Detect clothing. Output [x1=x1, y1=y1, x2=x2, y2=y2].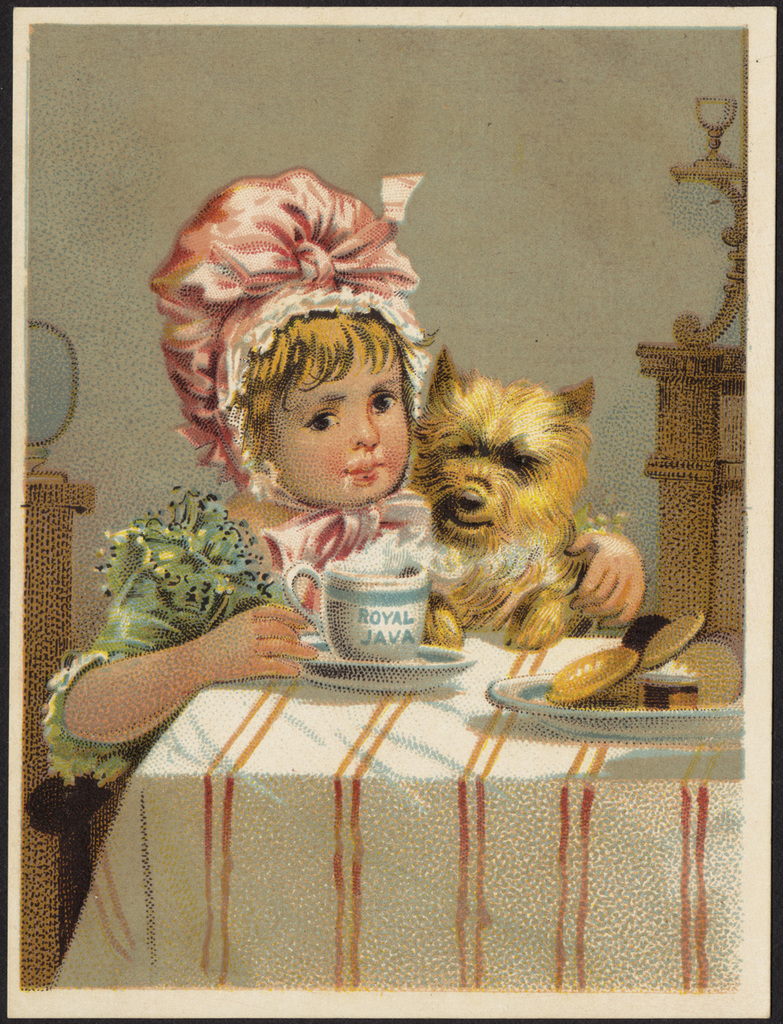
[x1=46, y1=486, x2=608, y2=780].
